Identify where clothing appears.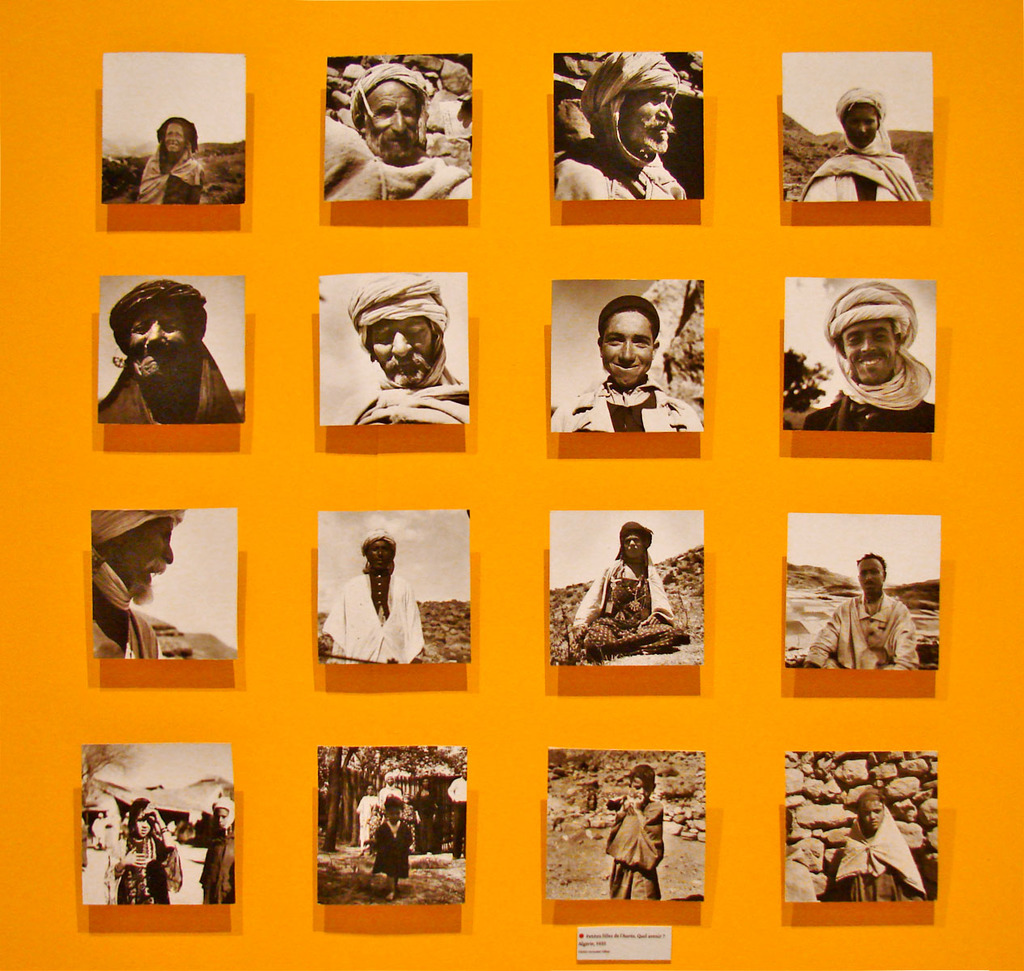
Appears at BBox(819, 805, 925, 904).
